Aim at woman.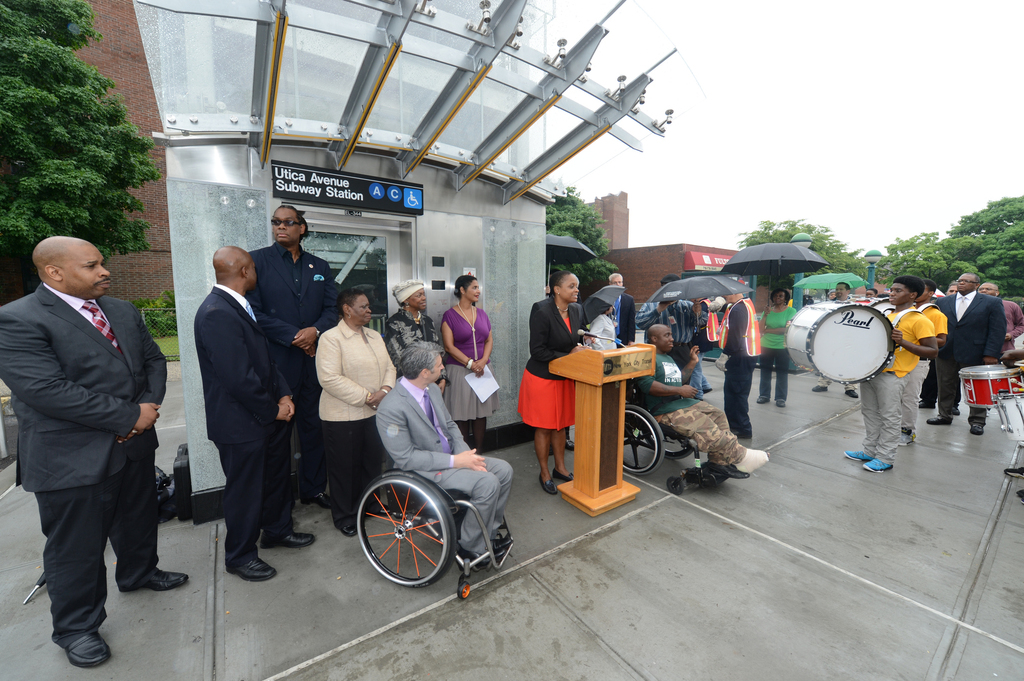
Aimed at box(302, 288, 395, 500).
